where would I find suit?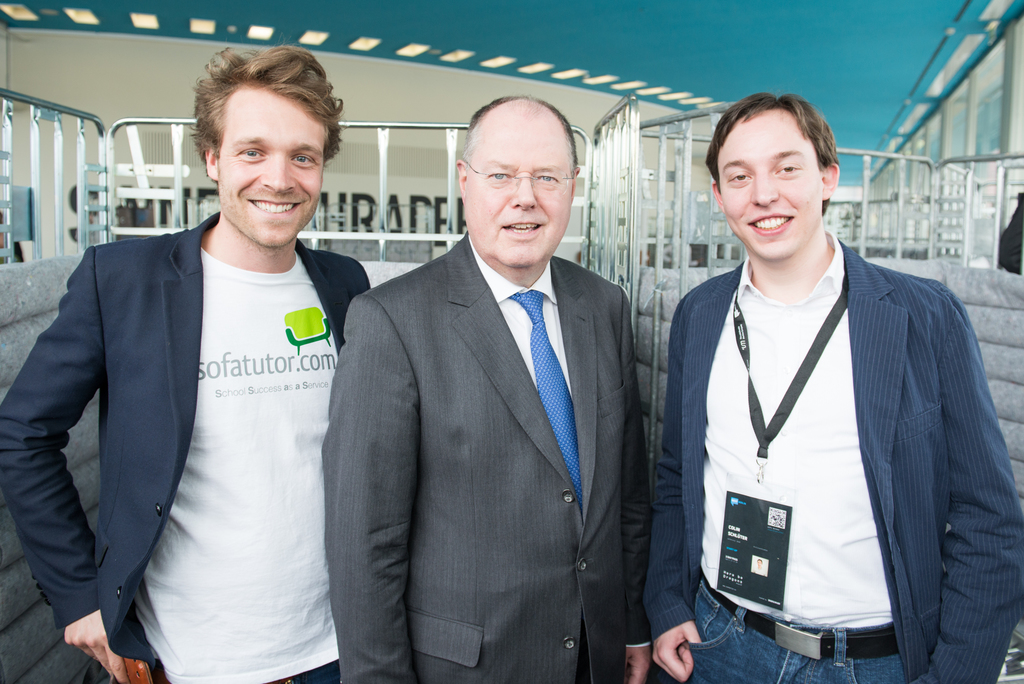
At left=330, top=105, right=662, bottom=675.
